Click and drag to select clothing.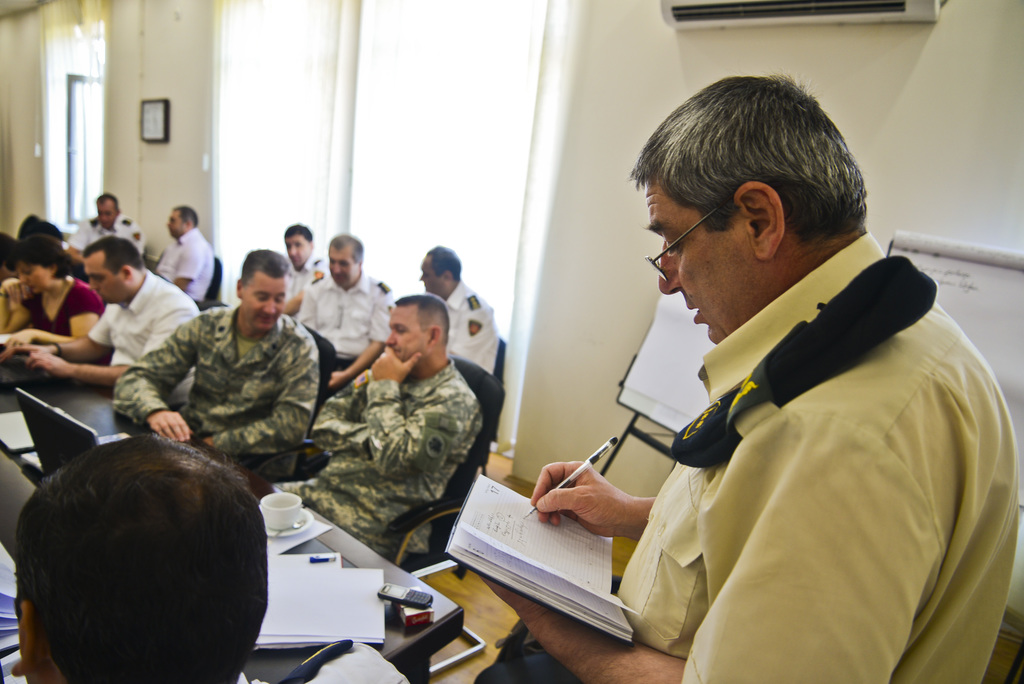
Selection: region(25, 277, 106, 341).
